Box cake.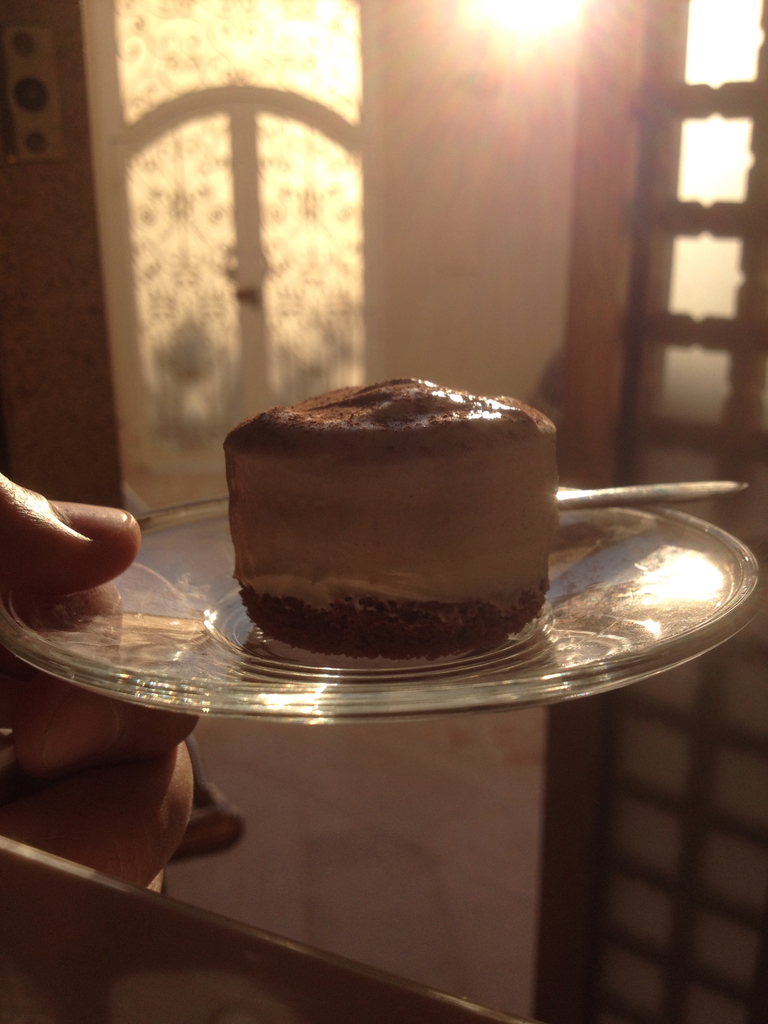
233,378,557,652.
